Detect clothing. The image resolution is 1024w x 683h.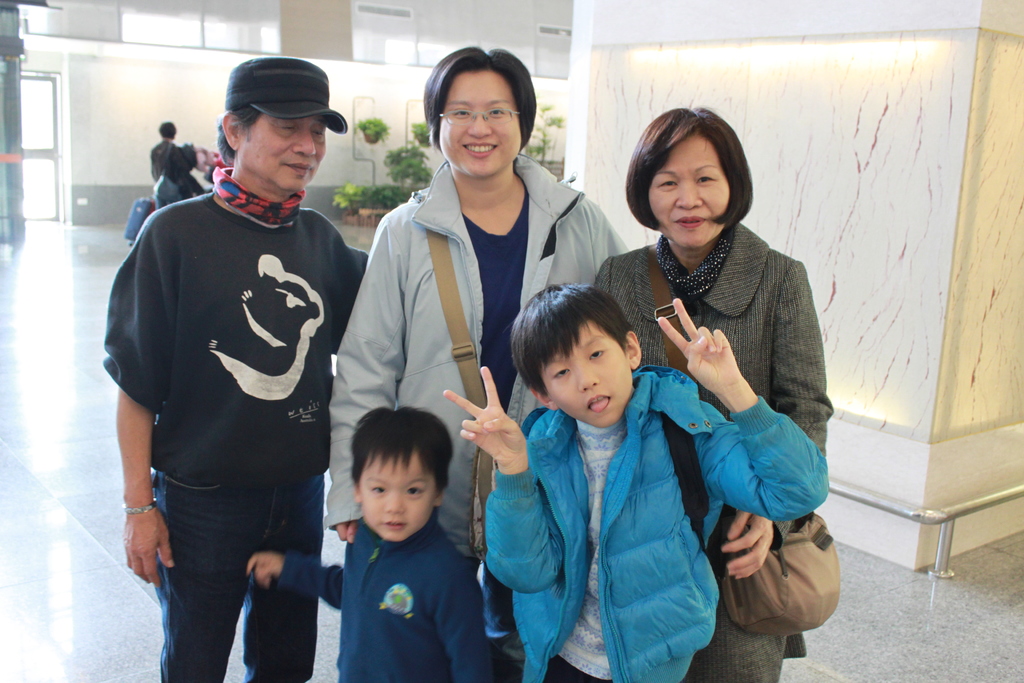
482/365/822/682.
